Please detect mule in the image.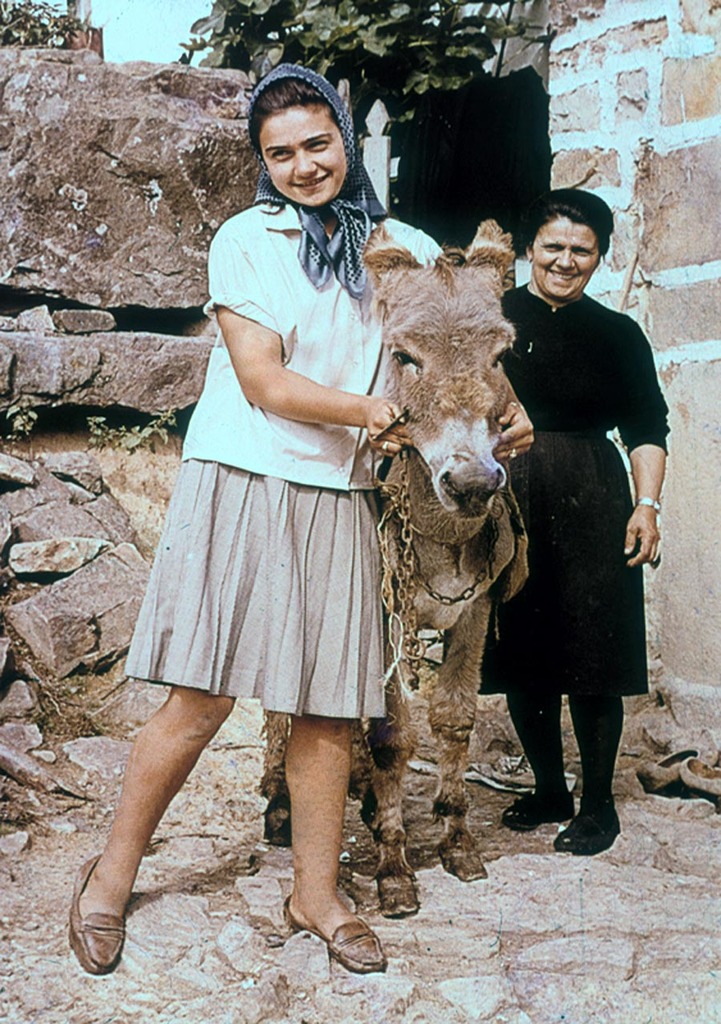
left=264, top=222, right=516, bottom=912.
